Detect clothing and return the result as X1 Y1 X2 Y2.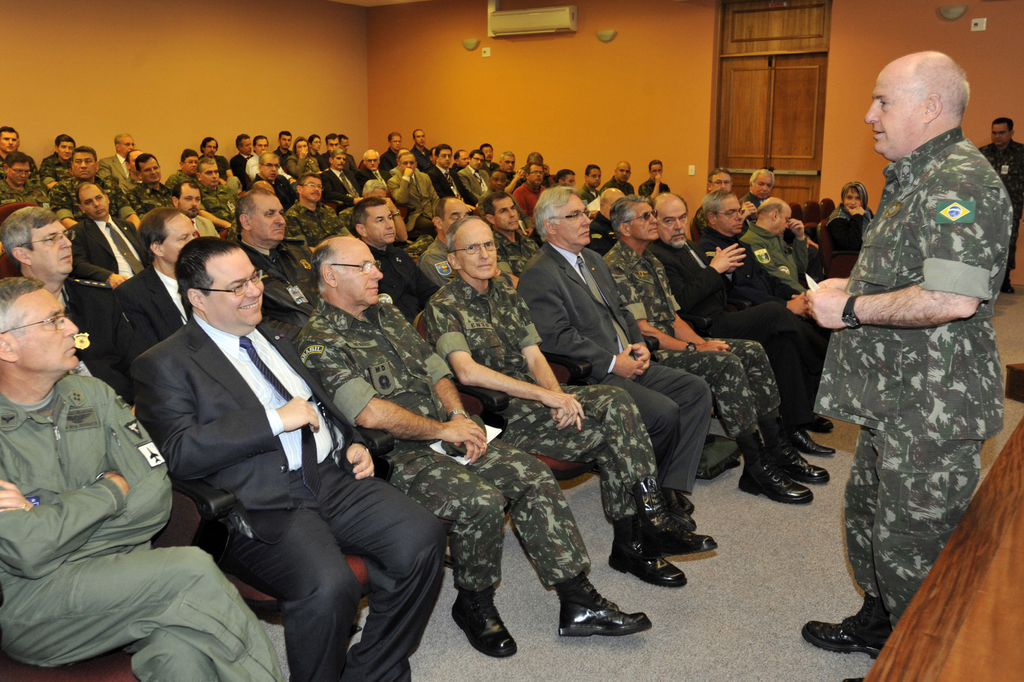
284 196 343 253.
